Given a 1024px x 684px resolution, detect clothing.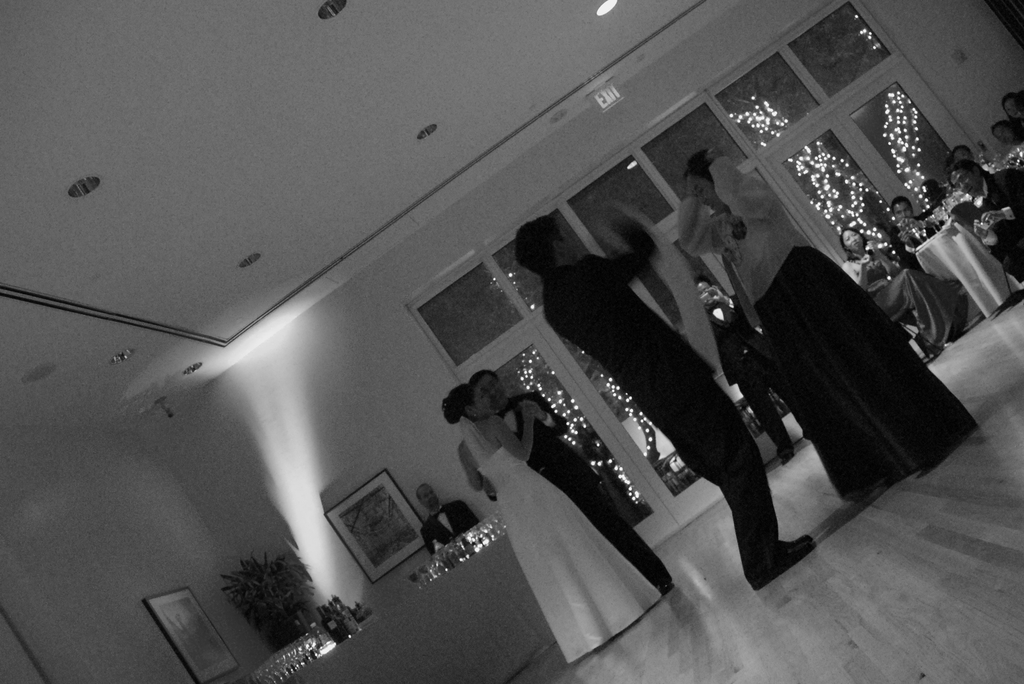
{"x1": 840, "y1": 222, "x2": 953, "y2": 355}.
